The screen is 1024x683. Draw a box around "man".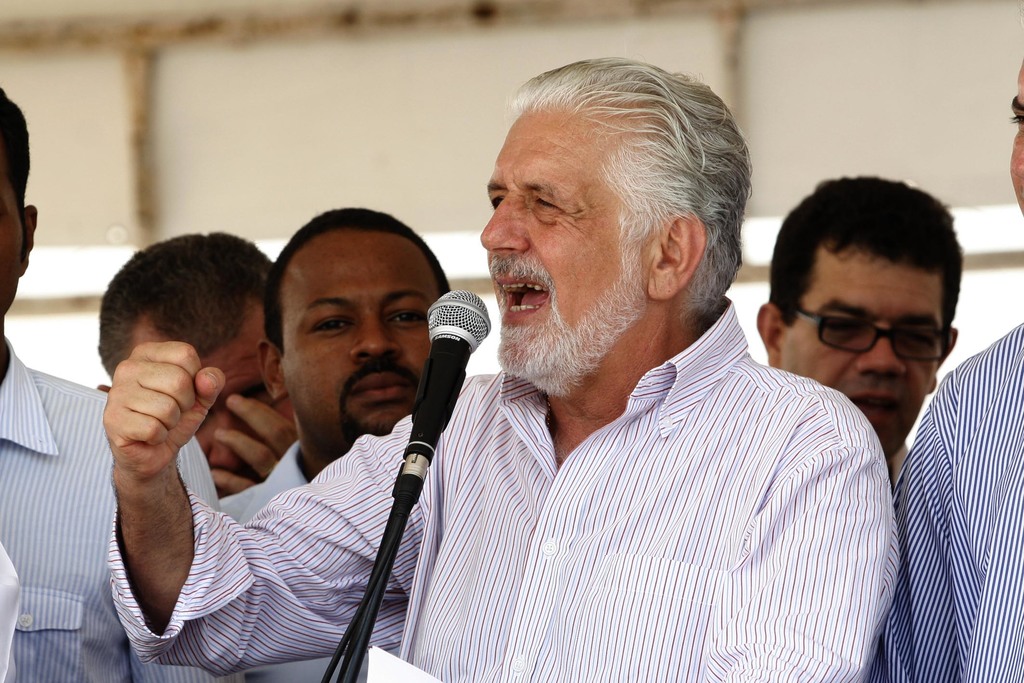
x1=755, y1=175, x2=967, y2=489.
